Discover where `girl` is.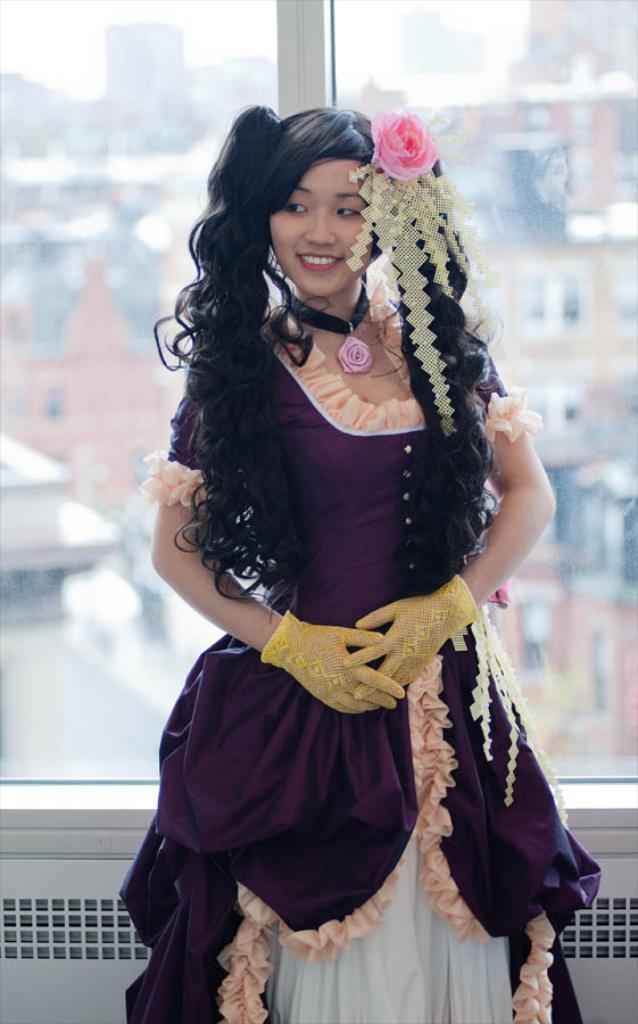
Discovered at rect(119, 97, 606, 1023).
